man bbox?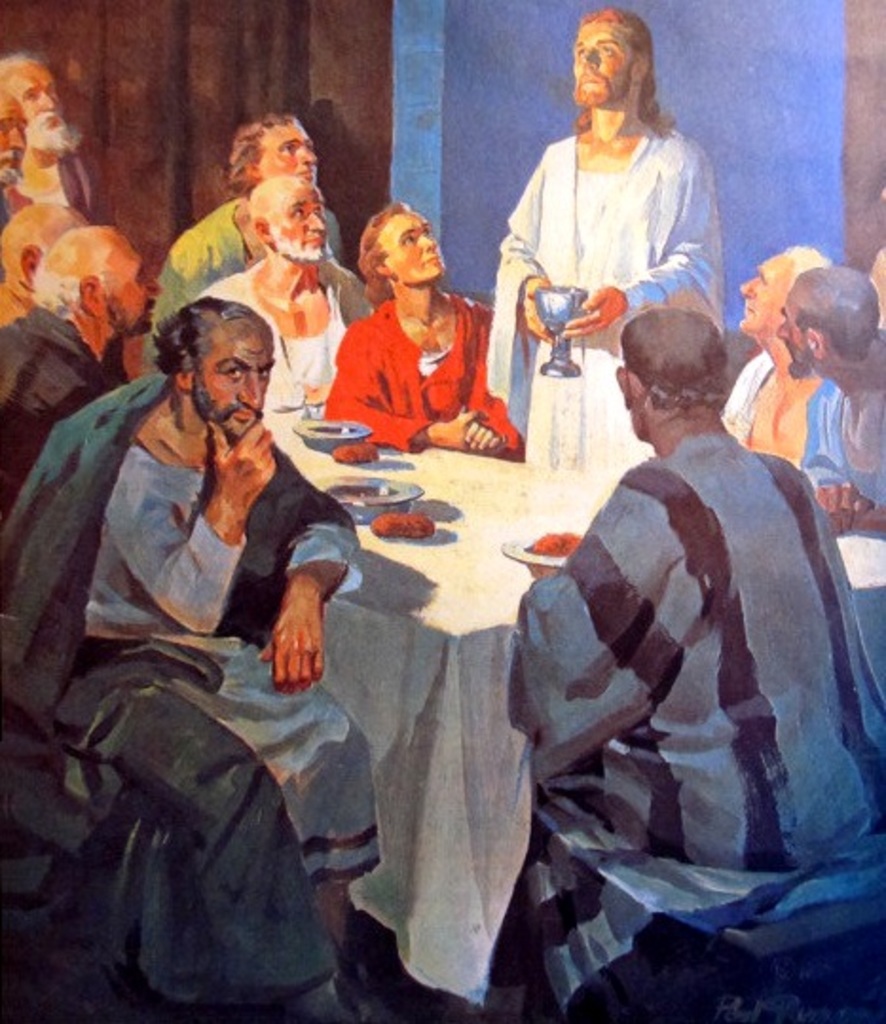
[0, 288, 378, 1022]
